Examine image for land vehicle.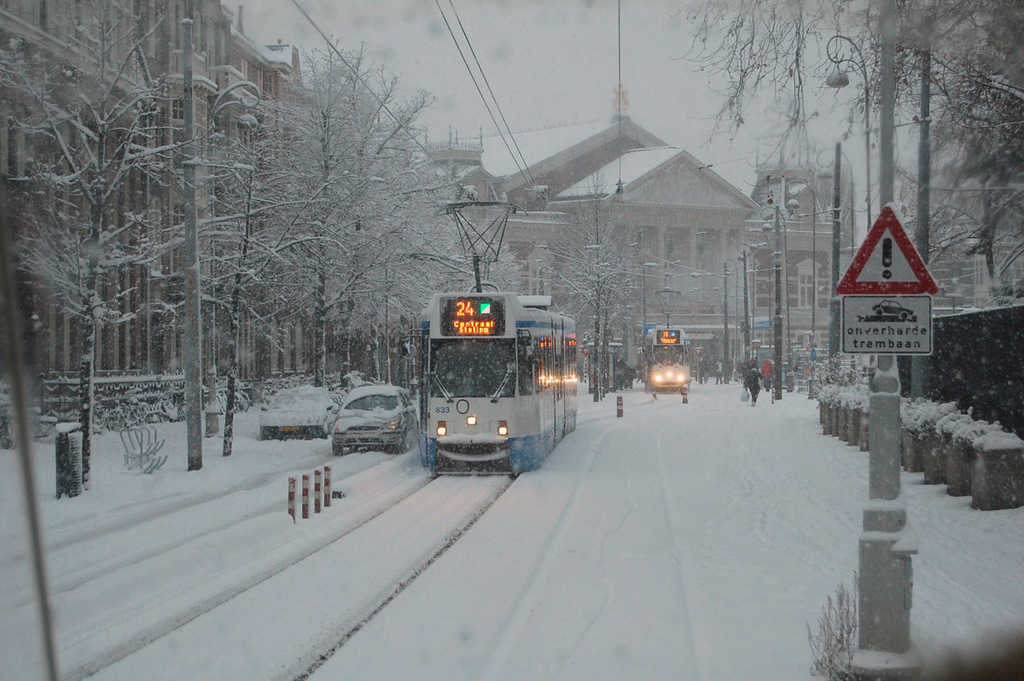
Examination result: rect(401, 302, 591, 473).
